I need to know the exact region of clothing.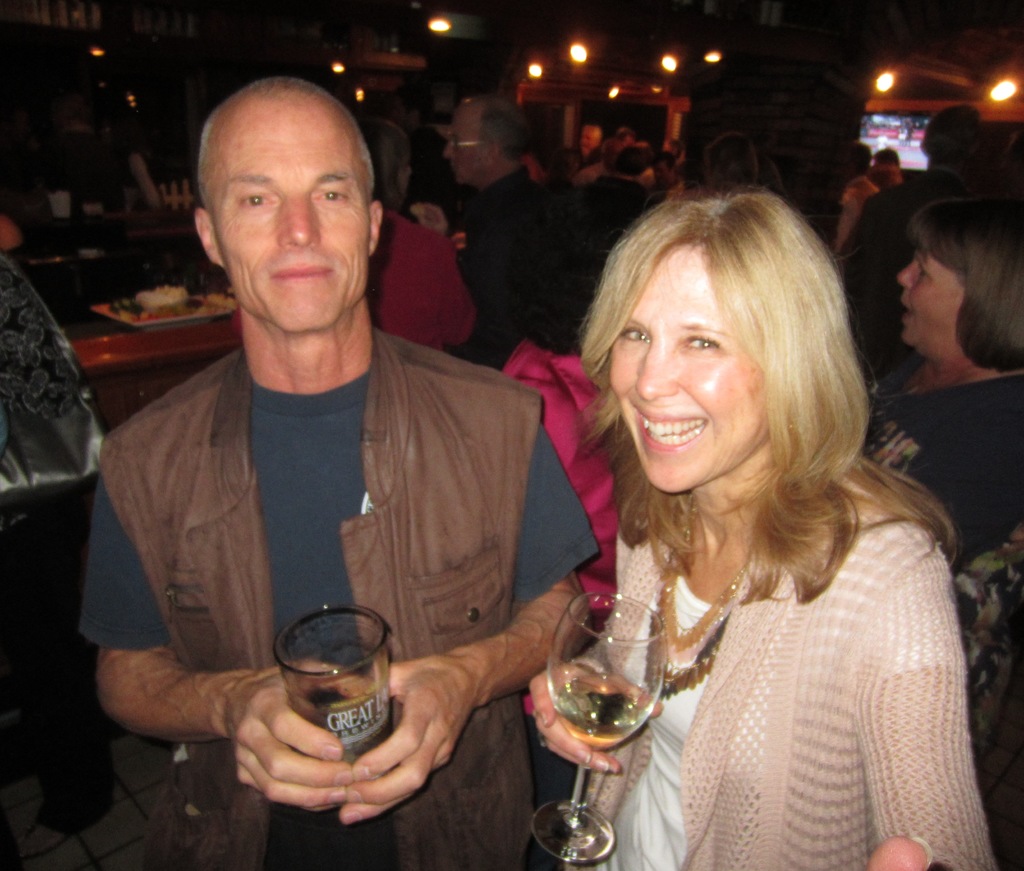
Region: box=[458, 163, 564, 364].
